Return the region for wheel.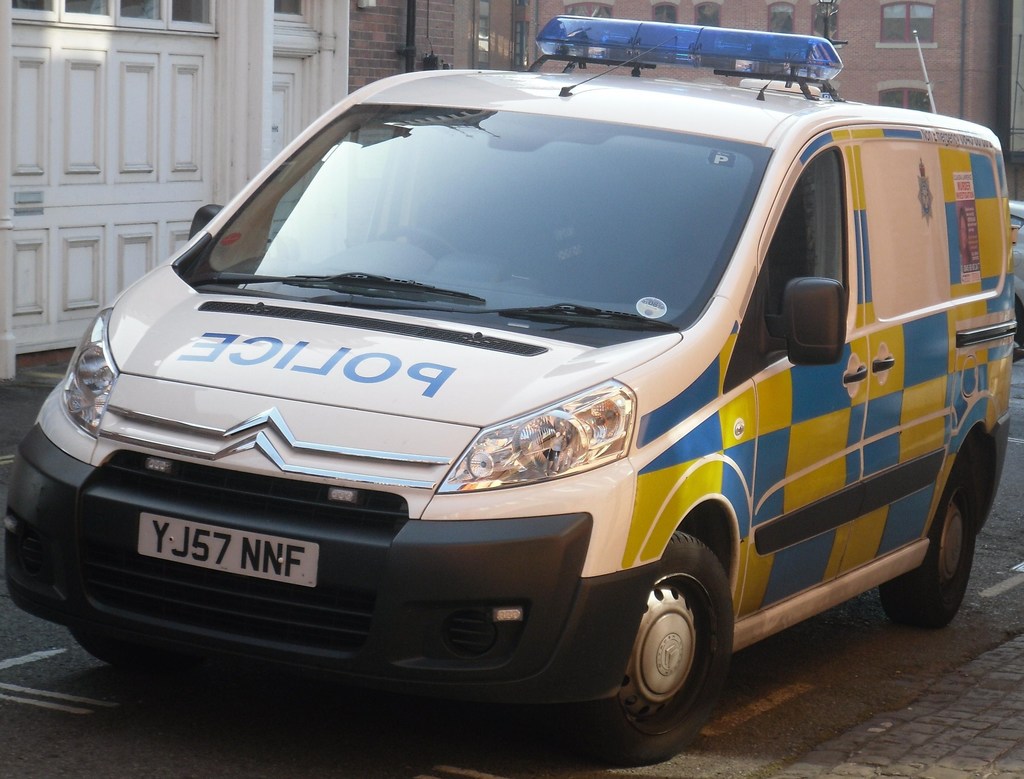
(923, 463, 991, 634).
